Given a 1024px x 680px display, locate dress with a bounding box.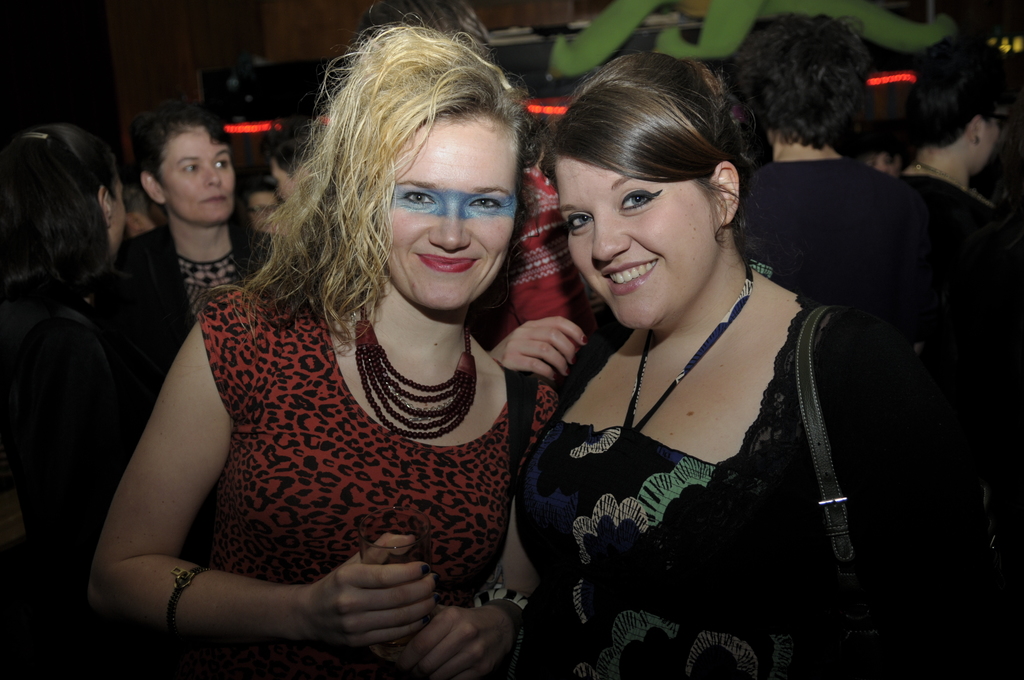
Located: locate(115, 258, 539, 657).
